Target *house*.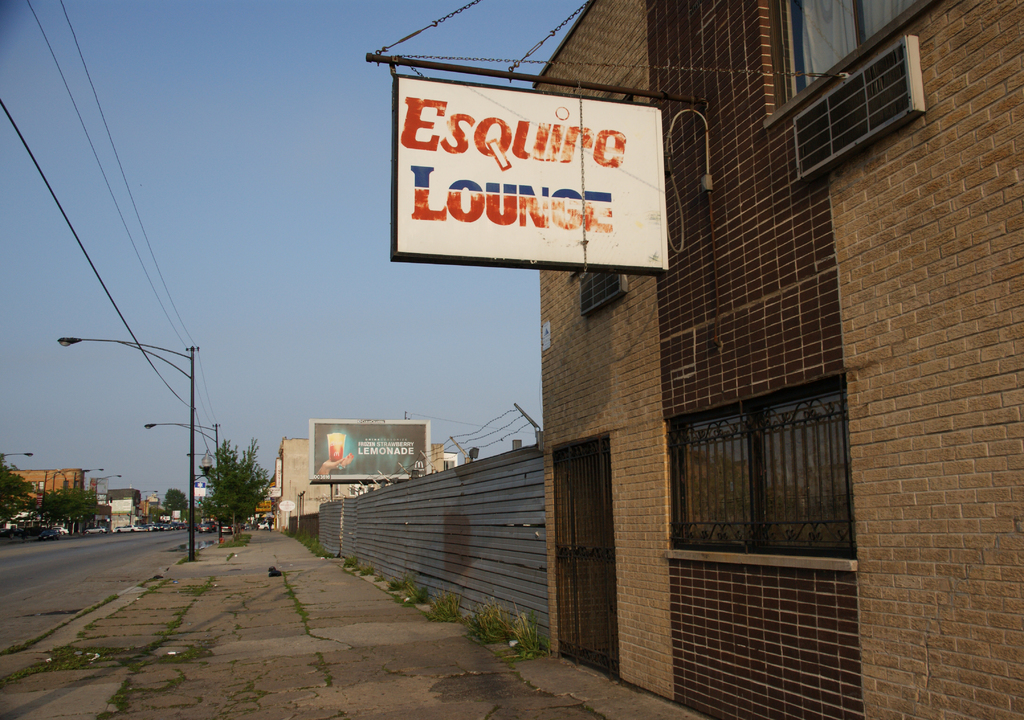
Target region: (x1=5, y1=462, x2=80, y2=533).
